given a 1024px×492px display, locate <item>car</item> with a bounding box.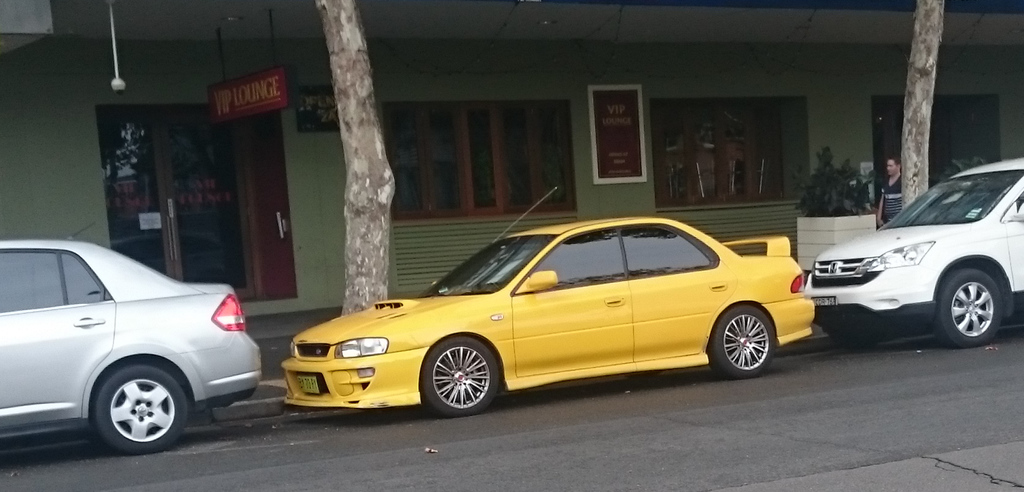
Located: detection(283, 185, 817, 416).
